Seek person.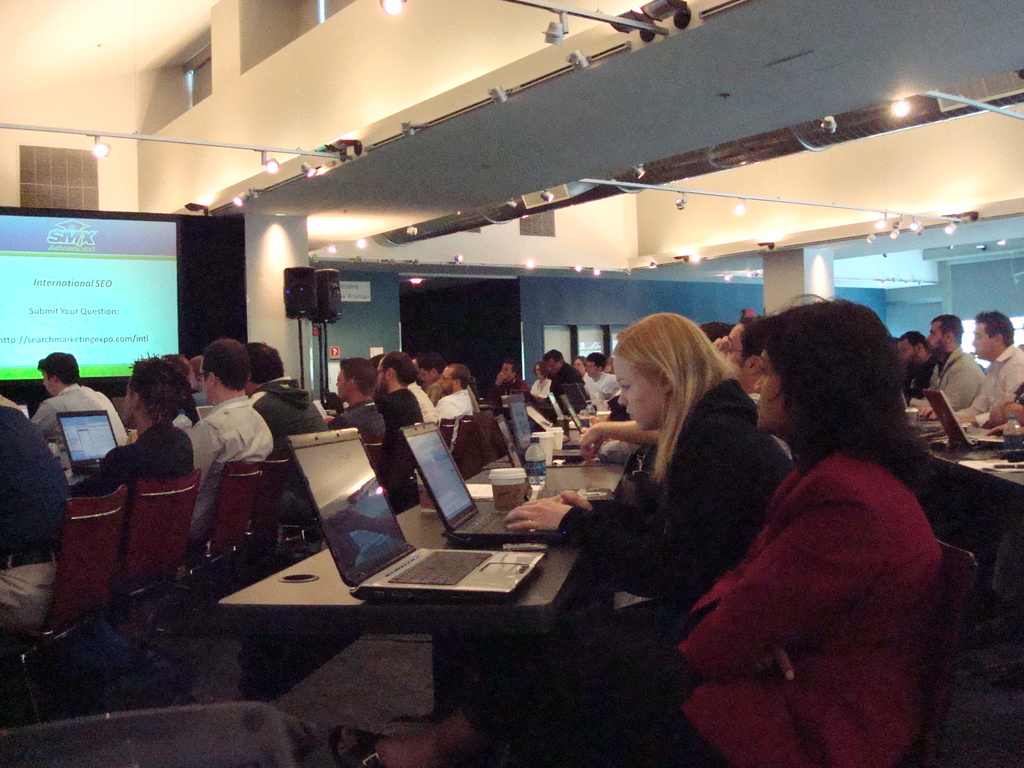
(580, 354, 614, 409).
